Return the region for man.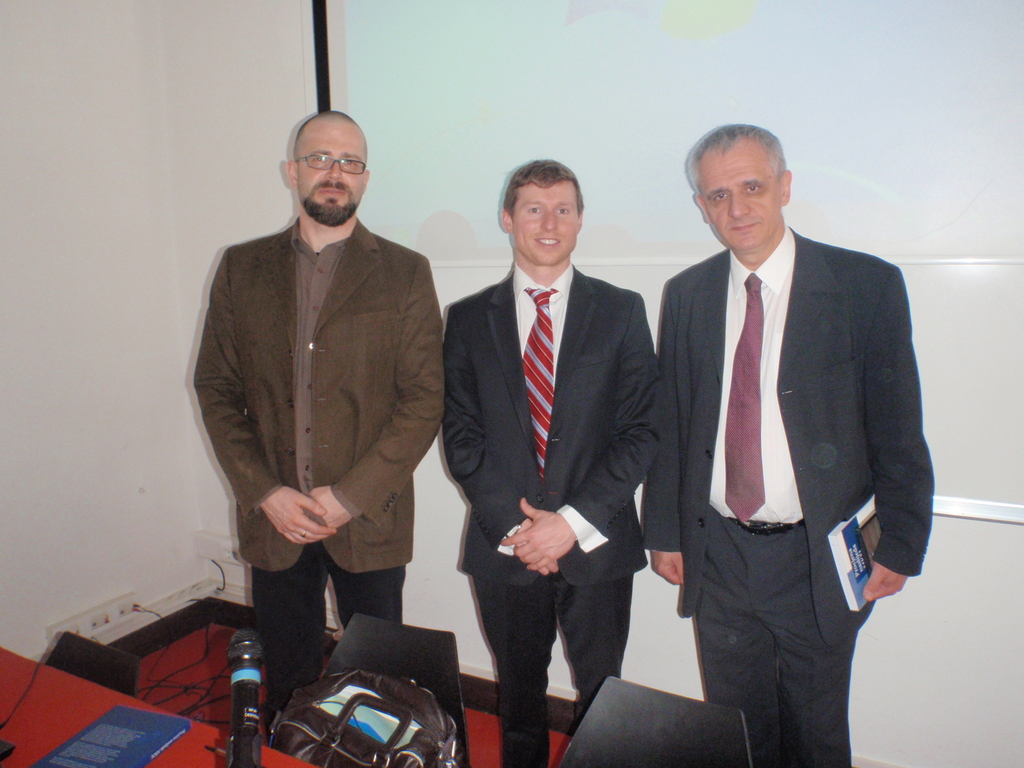
x1=642, y1=113, x2=937, y2=741.
